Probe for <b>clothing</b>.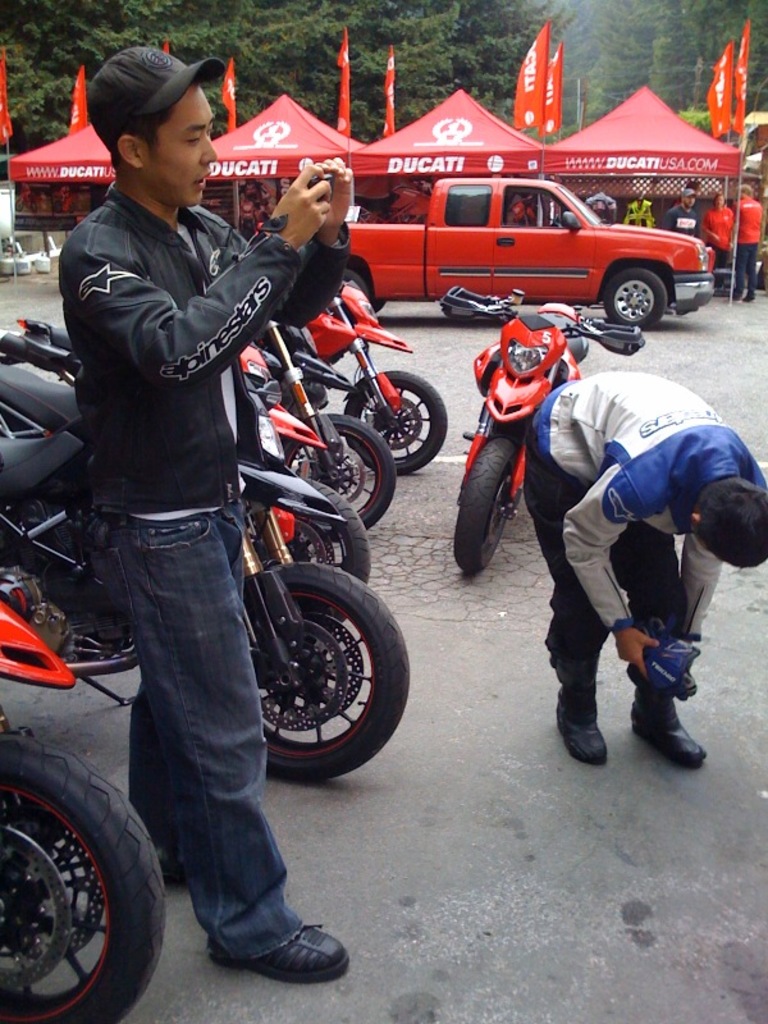
Probe result: locate(662, 204, 699, 236).
